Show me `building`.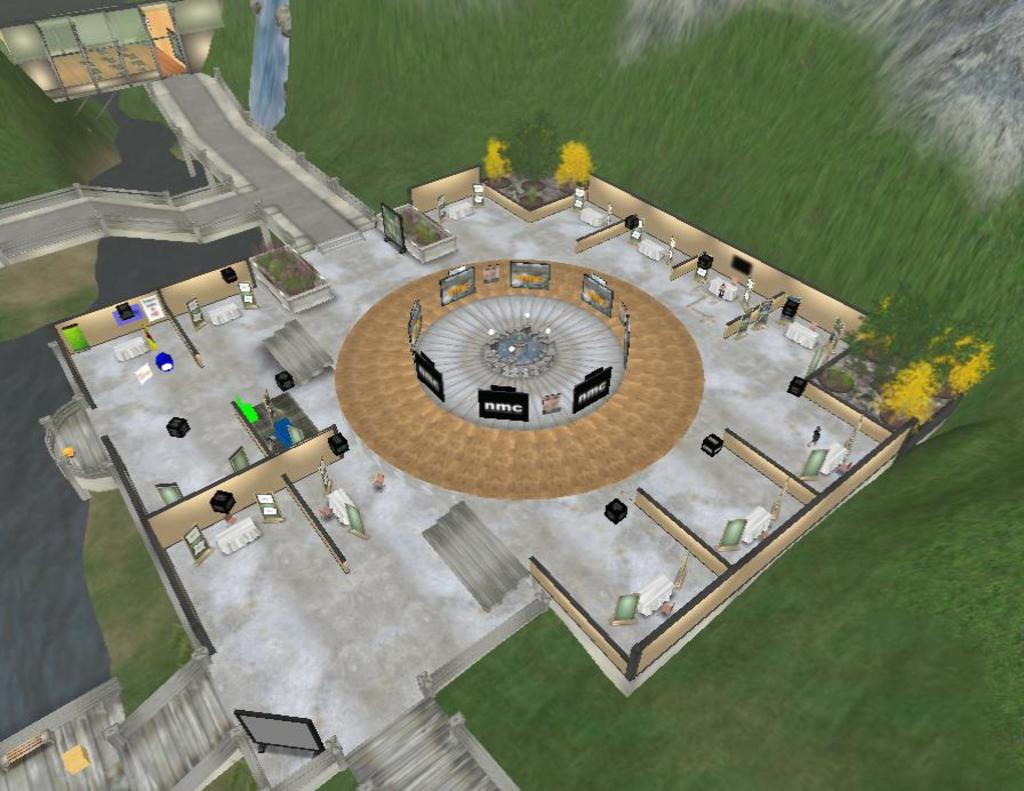
`building` is here: 0,0,227,101.
